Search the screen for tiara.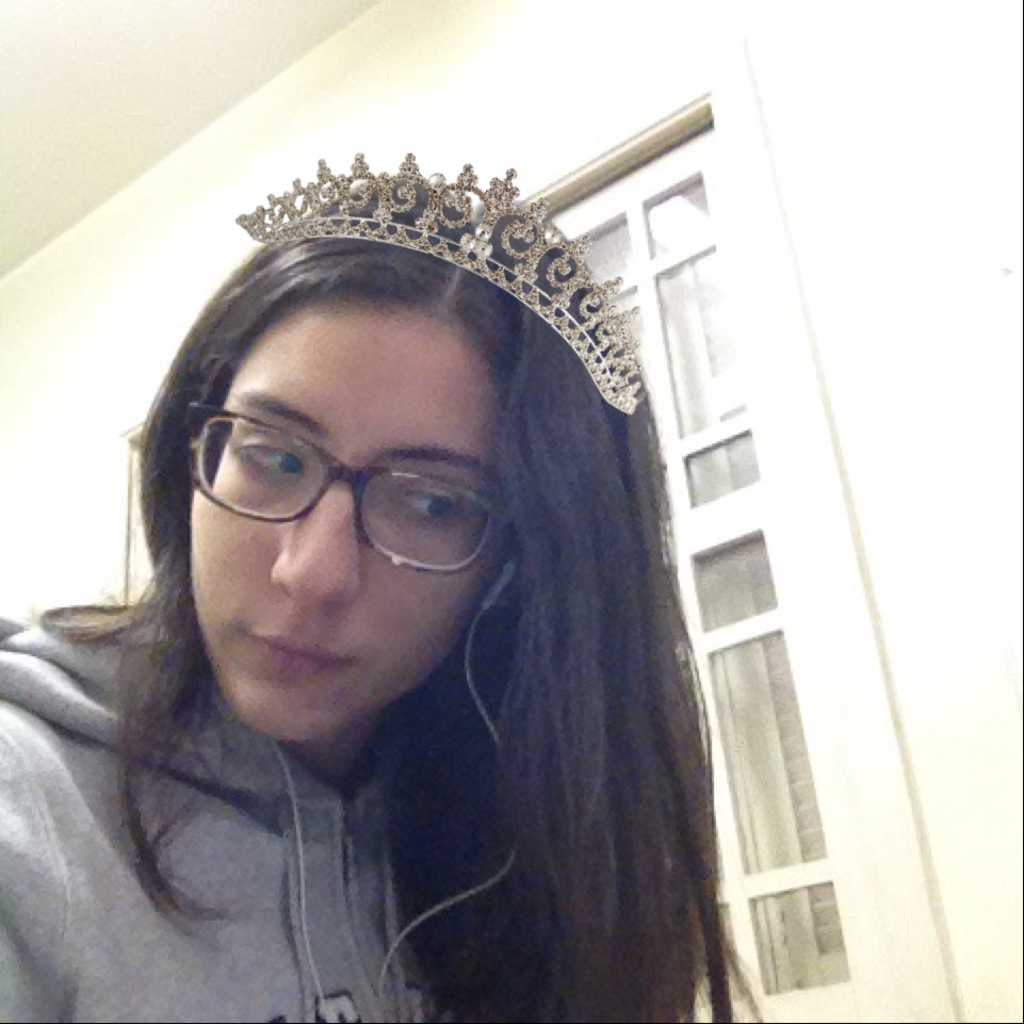
Found at (232,150,641,417).
